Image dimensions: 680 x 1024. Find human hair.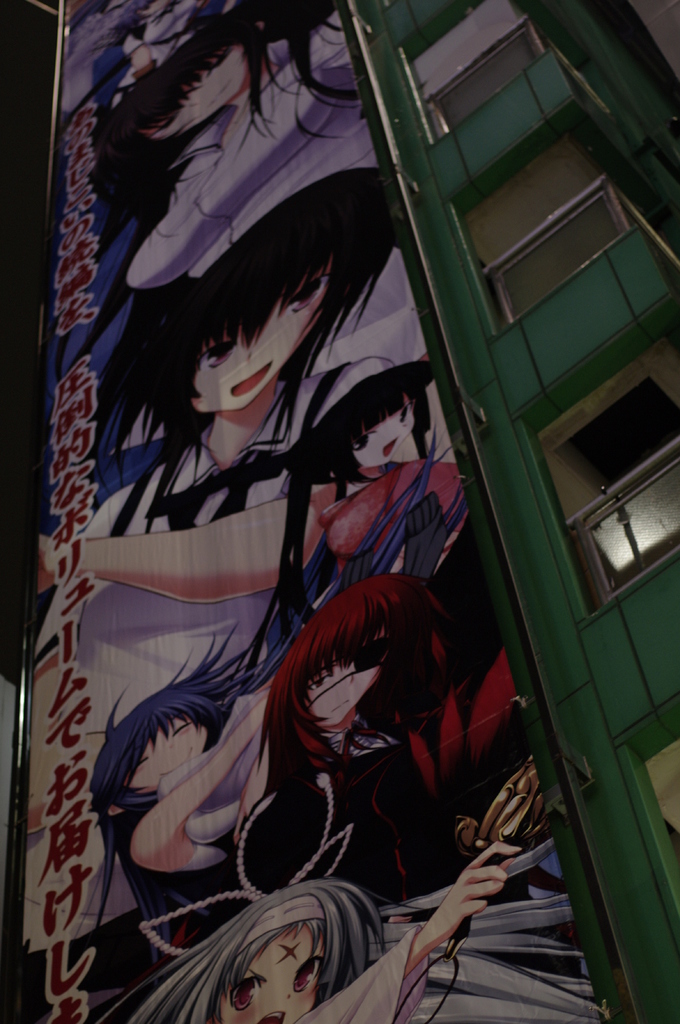
(94,624,296,918).
